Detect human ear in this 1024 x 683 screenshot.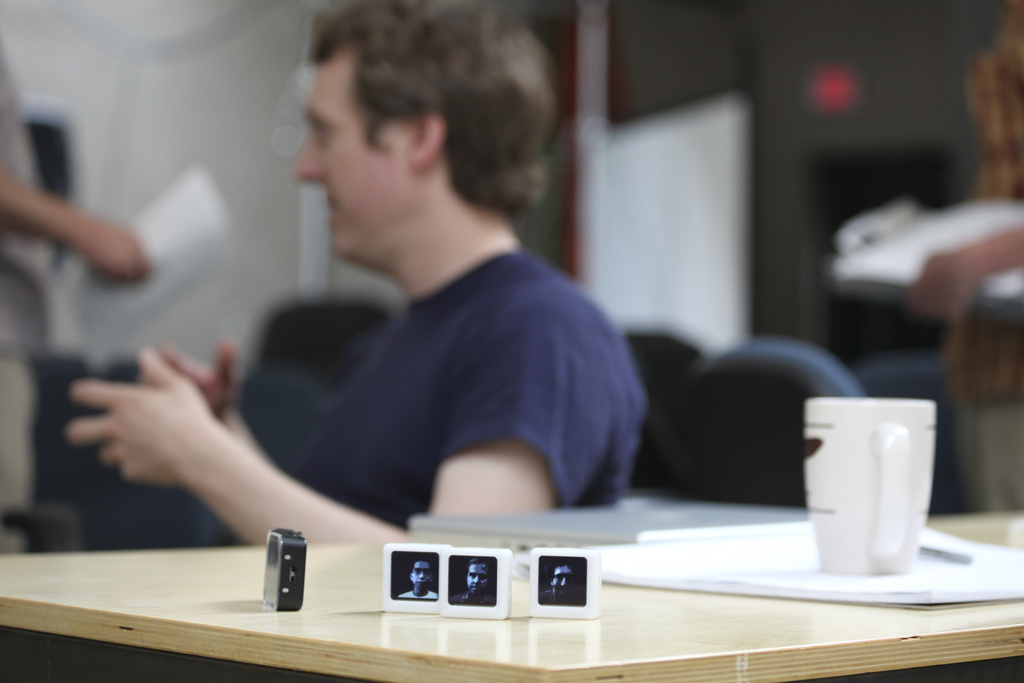
Detection: rect(411, 110, 449, 165).
